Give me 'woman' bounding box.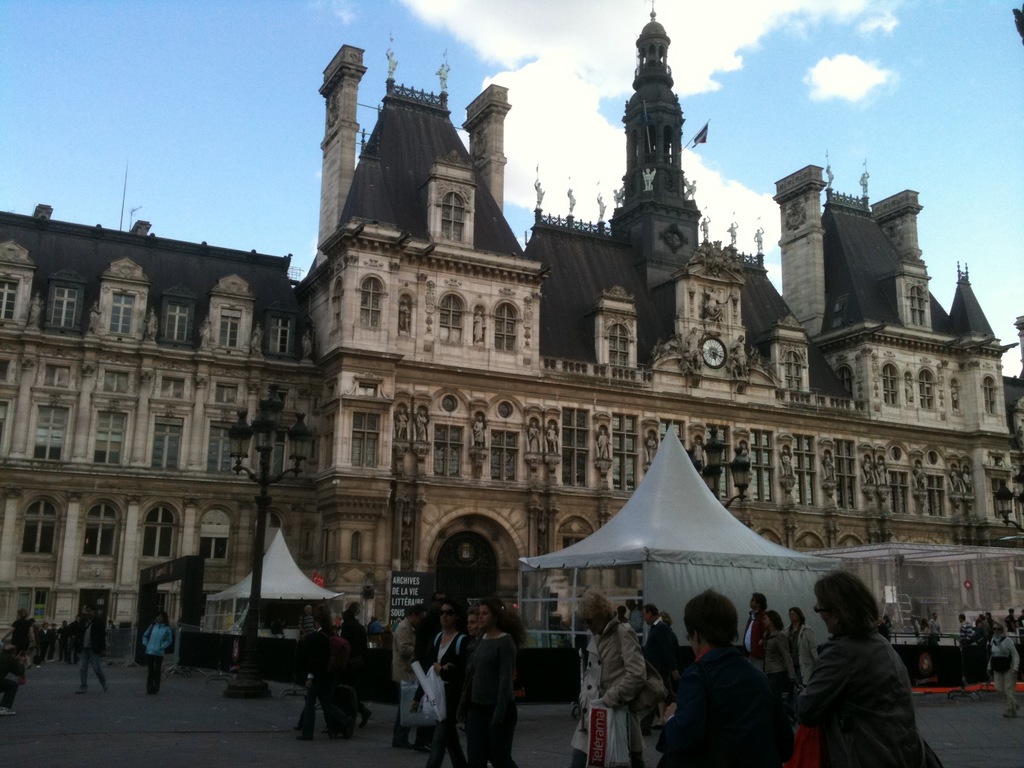
x1=138 y1=611 x2=174 y2=700.
